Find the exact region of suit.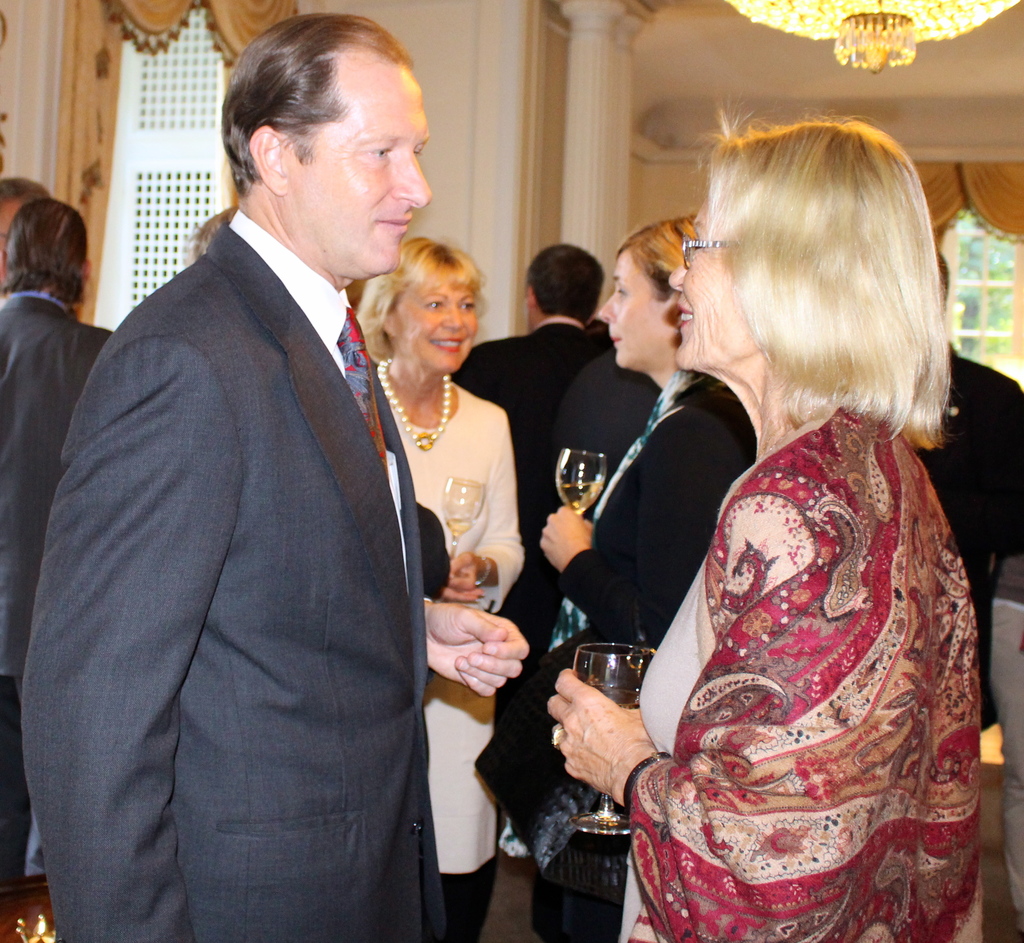
Exact region: bbox=(32, 355, 502, 916).
